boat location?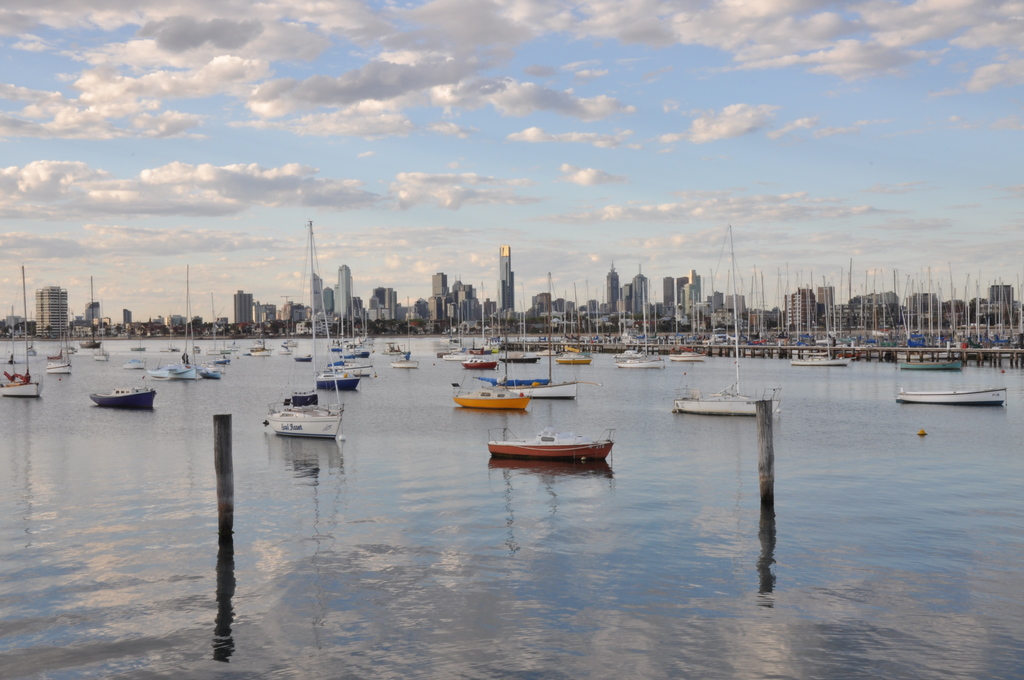
<region>428, 337, 474, 364</region>
